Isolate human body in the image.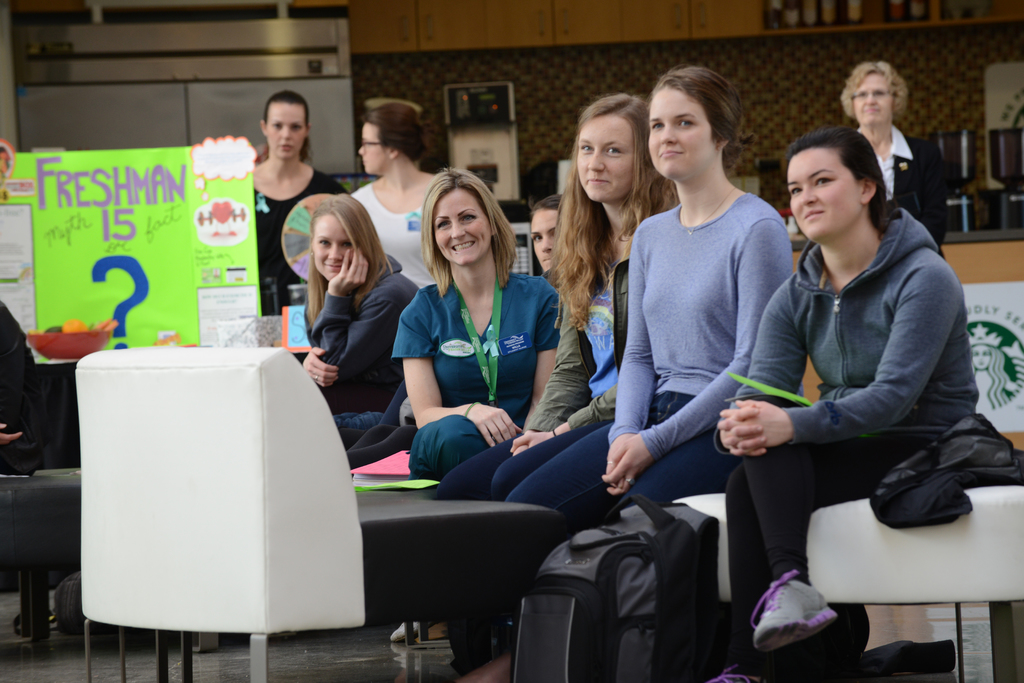
Isolated region: locate(302, 193, 422, 467).
